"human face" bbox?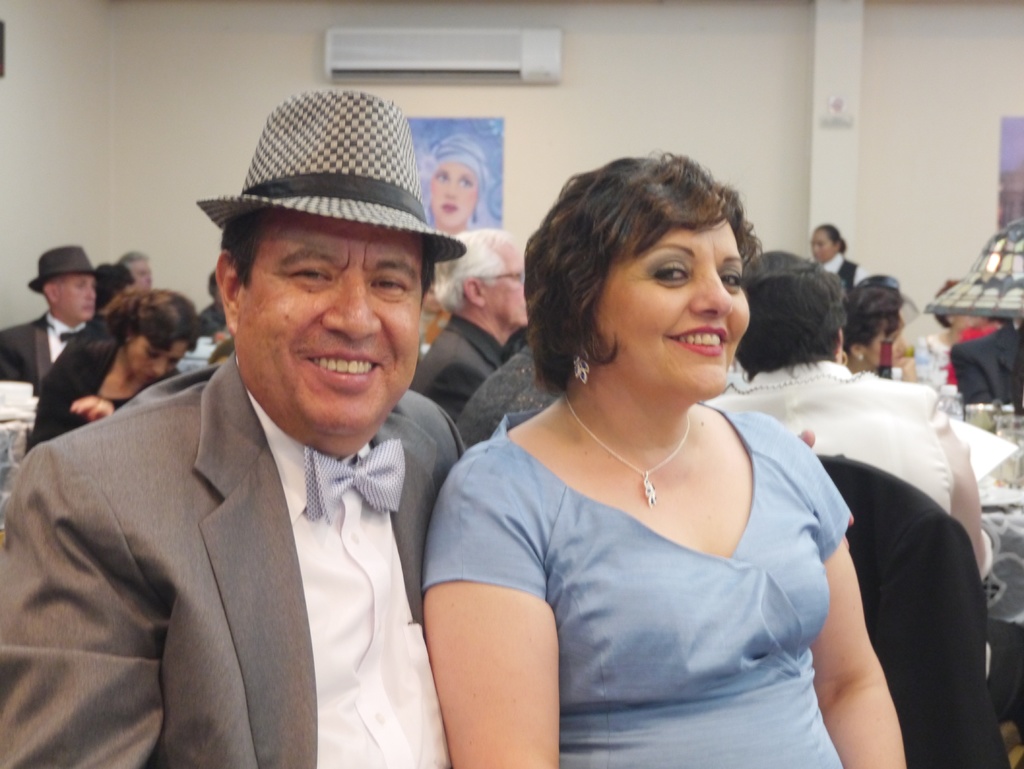
region(490, 243, 533, 322)
